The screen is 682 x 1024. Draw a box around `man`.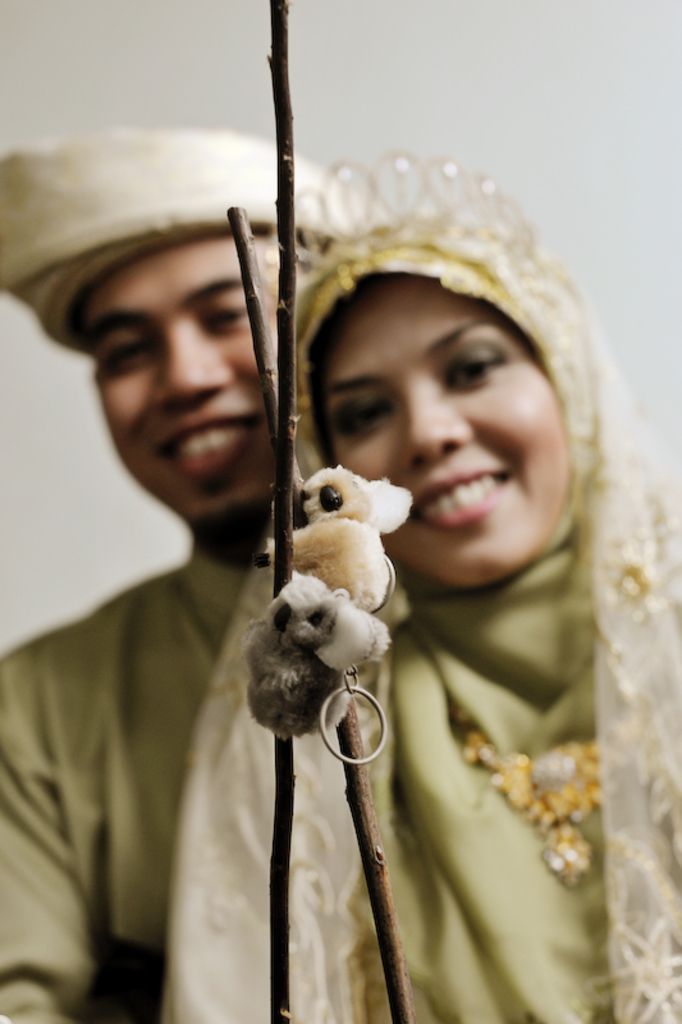
(x1=0, y1=128, x2=389, y2=1023).
